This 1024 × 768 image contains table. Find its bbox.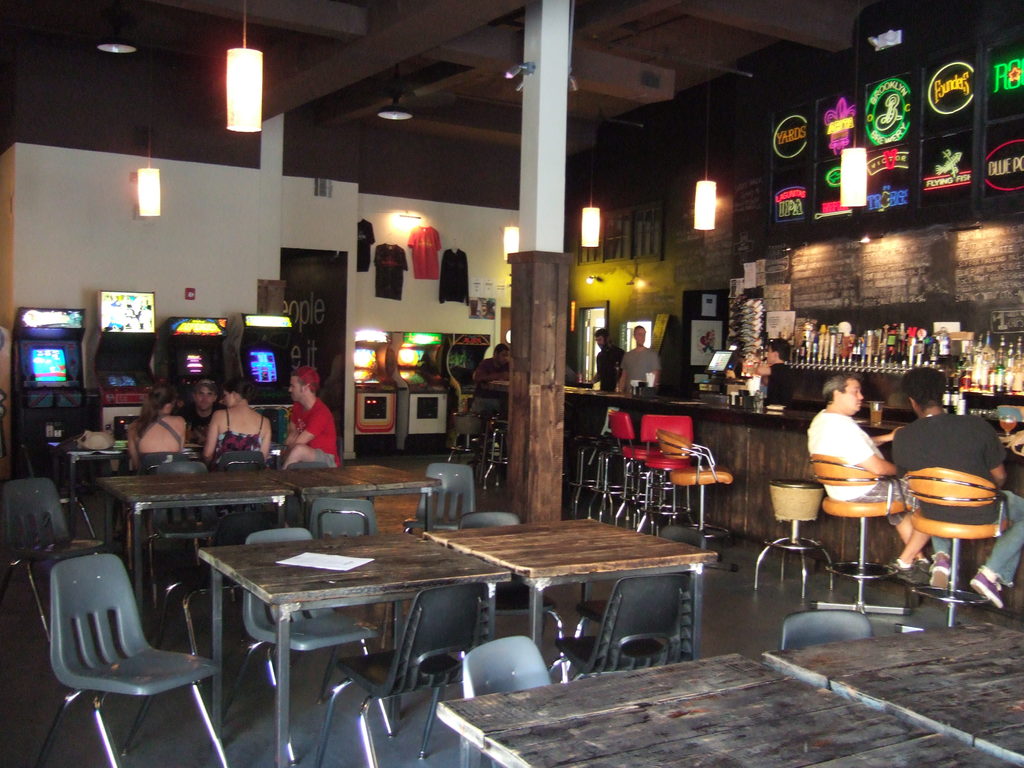
crop(200, 529, 701, 729).
